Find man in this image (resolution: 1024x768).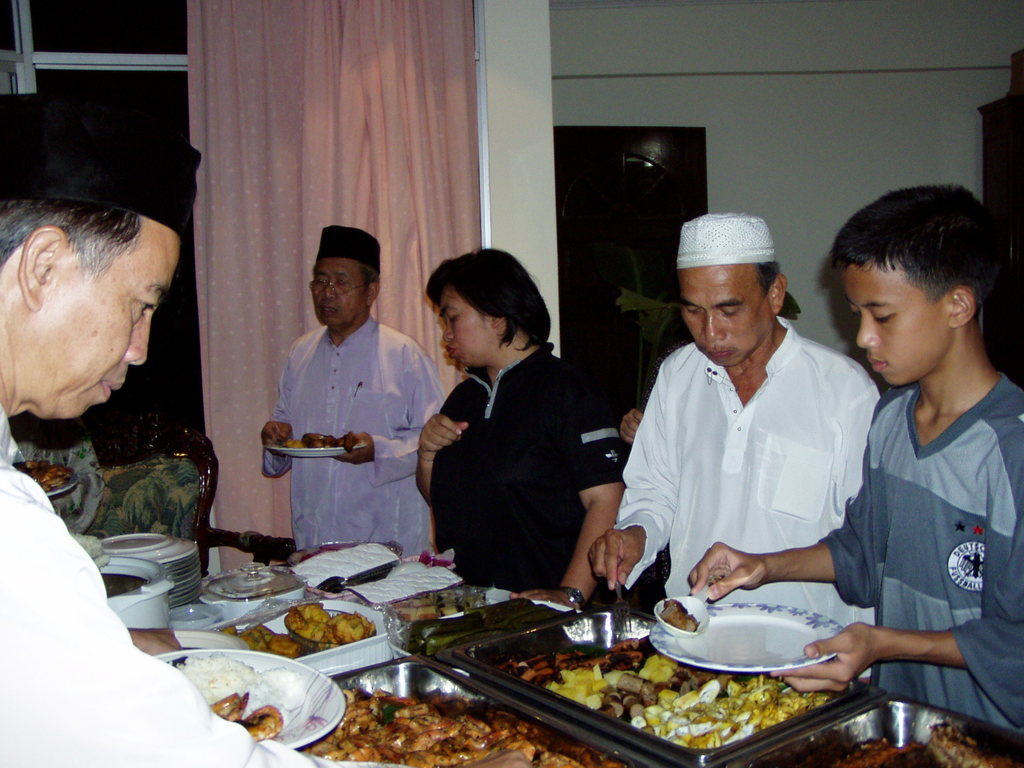
rect(0, 90, 536, 767).
